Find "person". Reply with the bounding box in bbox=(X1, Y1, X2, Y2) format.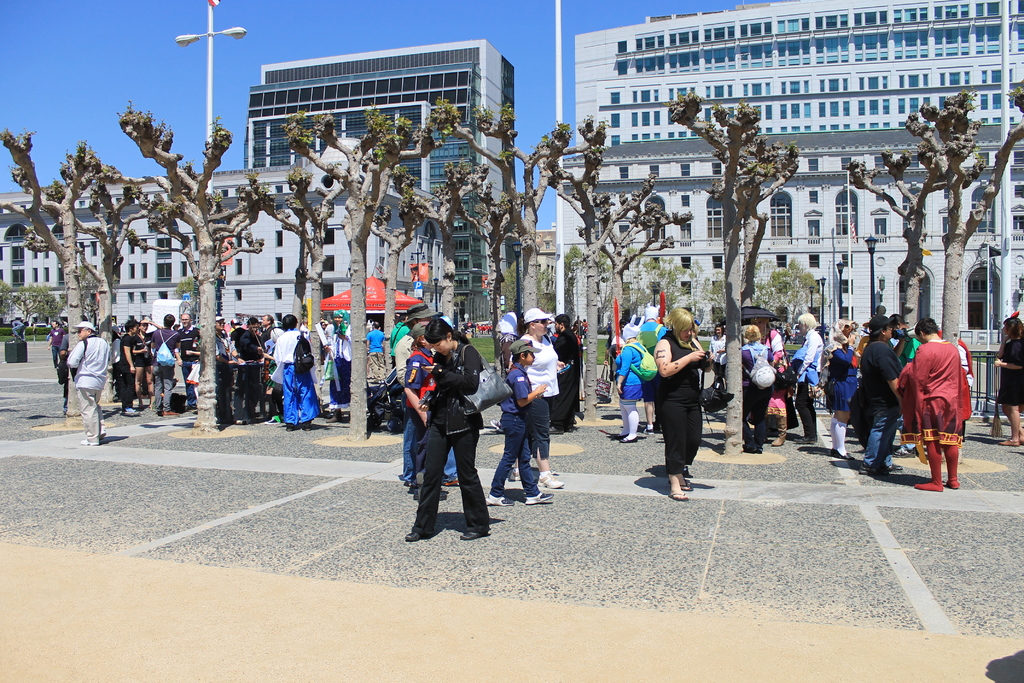
bbox=(982, 315, 1021, 436).
